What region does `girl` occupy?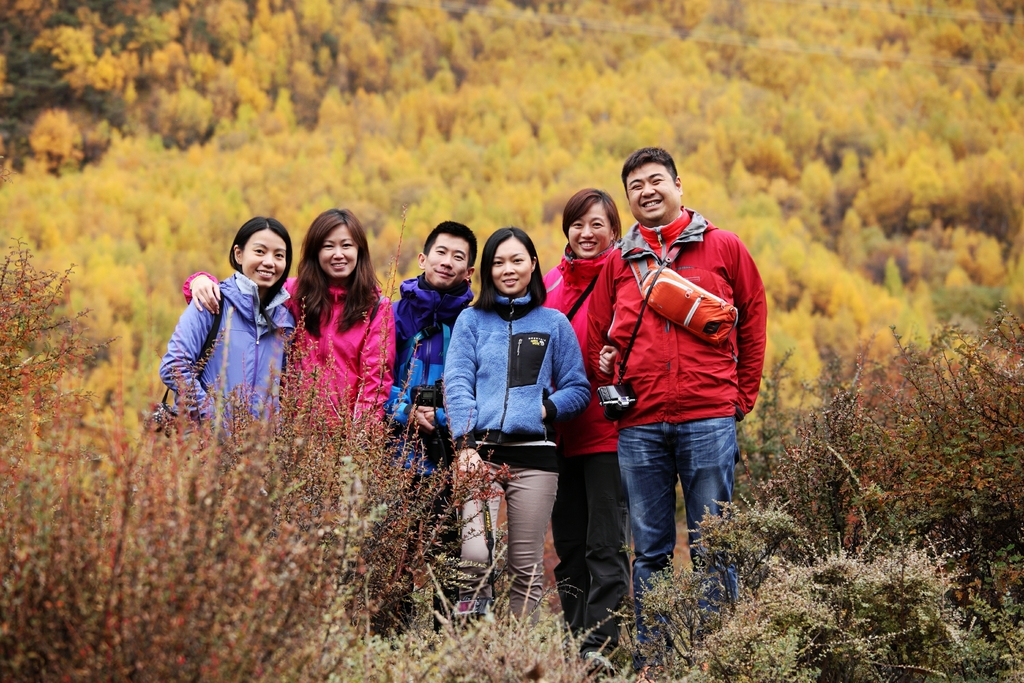
<region>544, 190, 625, 638</region>.
